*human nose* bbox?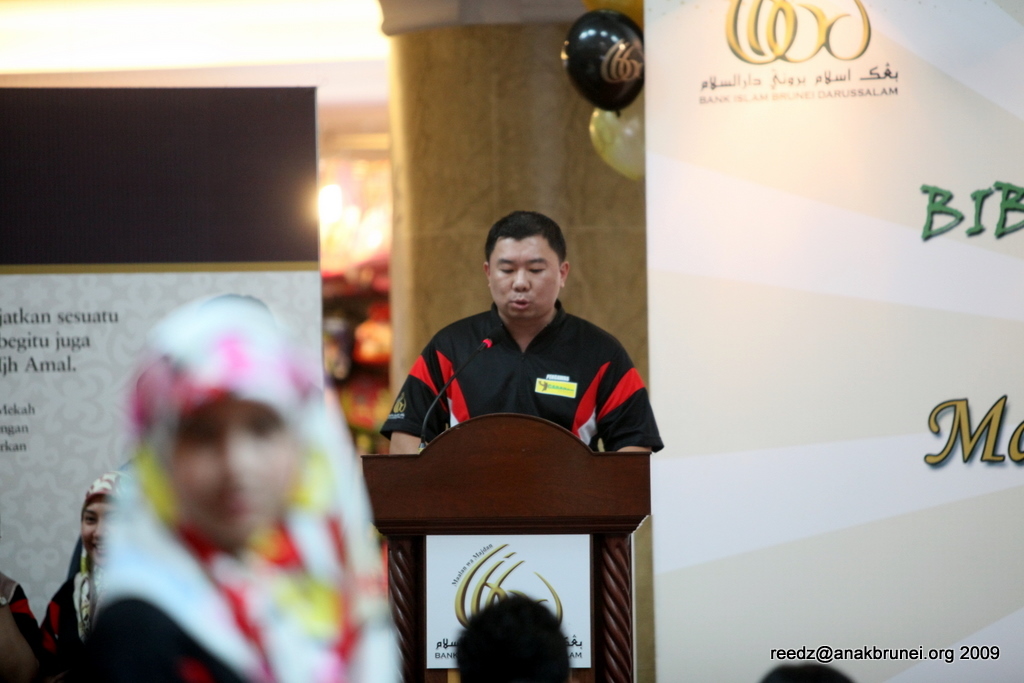
box(511, 266, 533, 293)
